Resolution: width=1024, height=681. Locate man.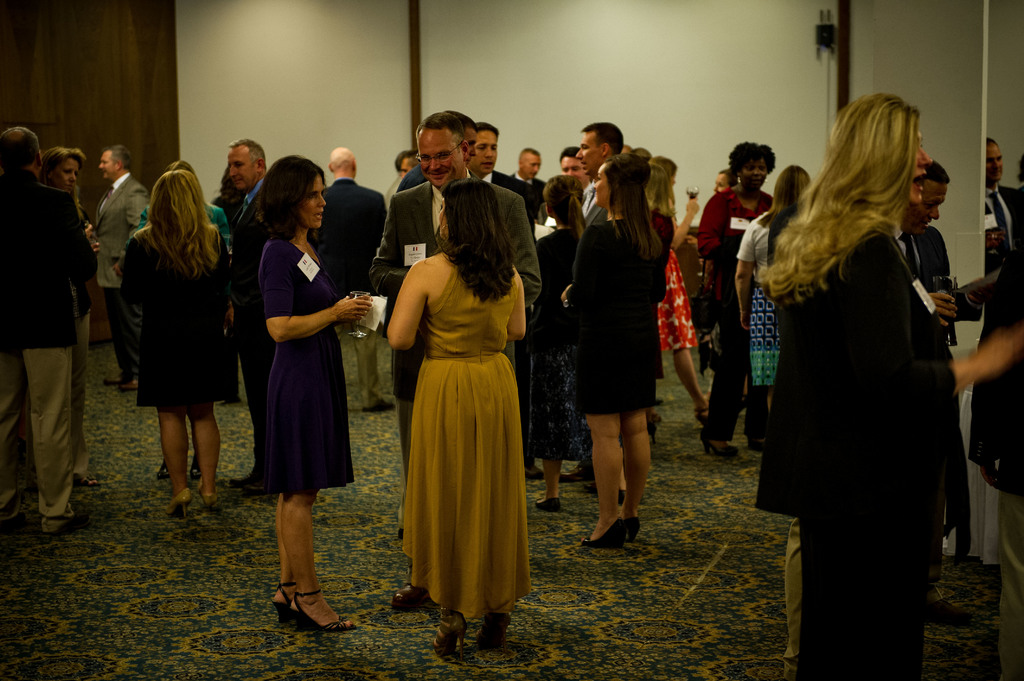
[left=368, top=106, right=550, bottom=539].
